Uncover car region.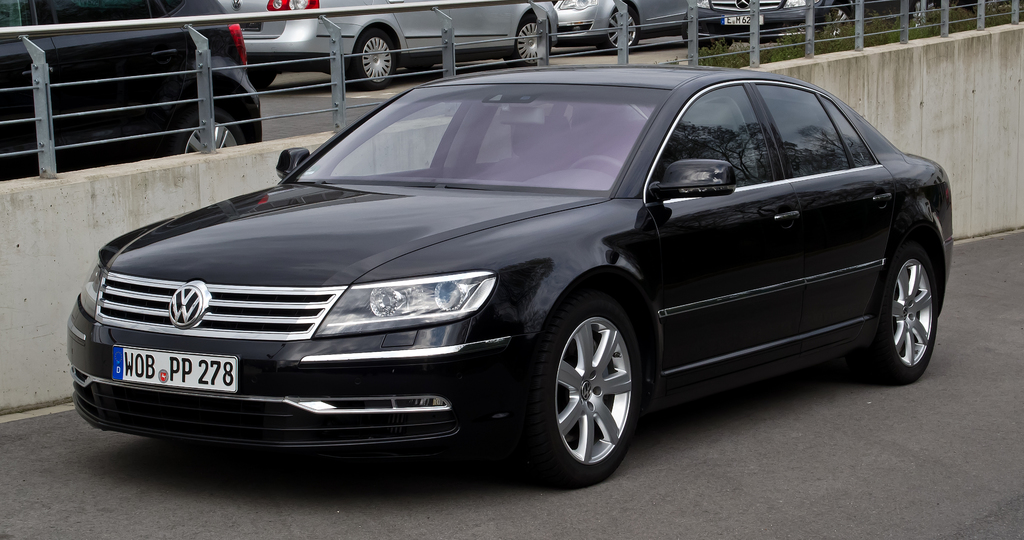
Uncovered: detection(678, 0, 847, 48).
